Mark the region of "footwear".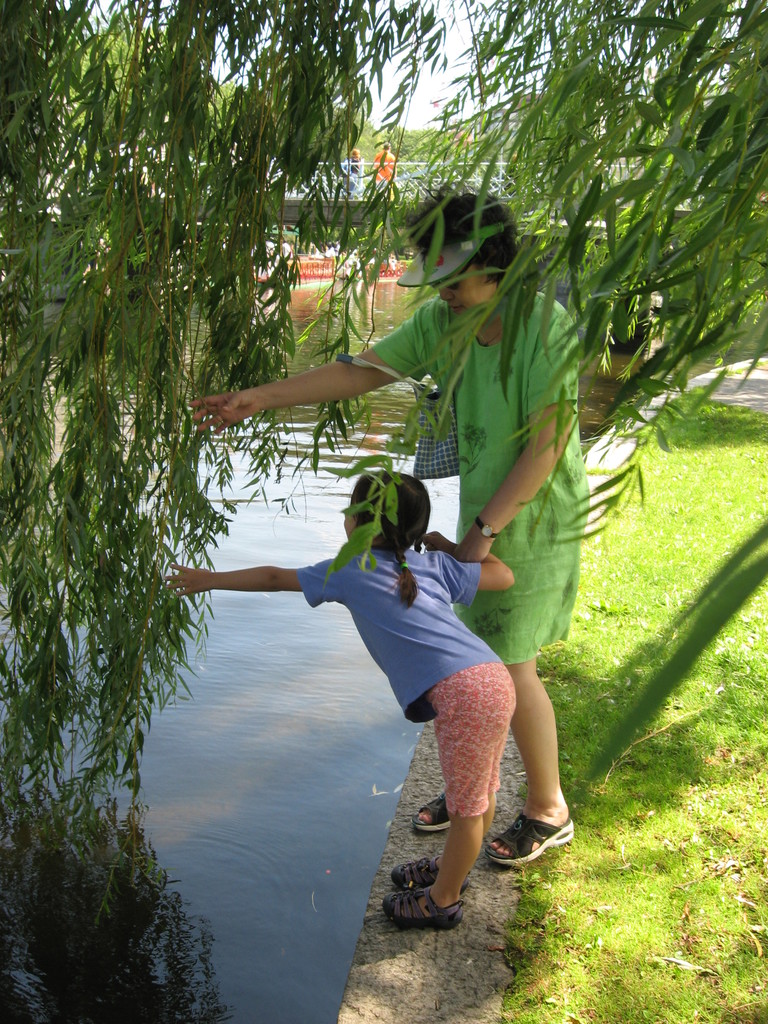
Region: 387/856/474/893.
